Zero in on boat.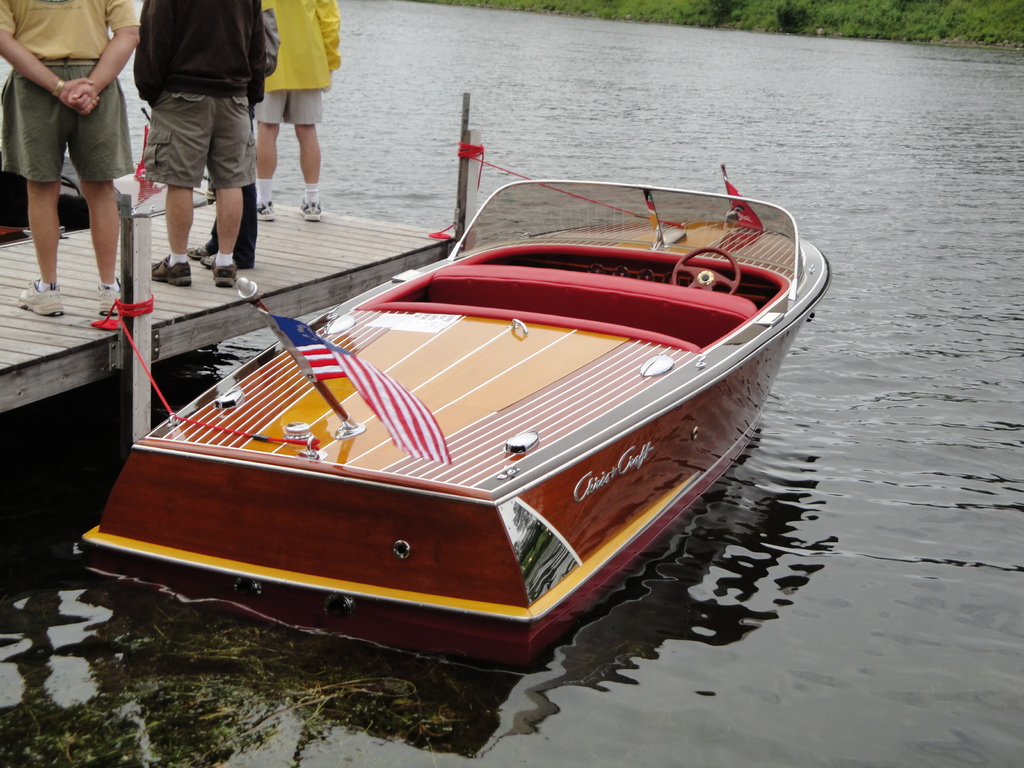
Zeroed in: [x1=63, y1=127, x2=826, y2=681].
